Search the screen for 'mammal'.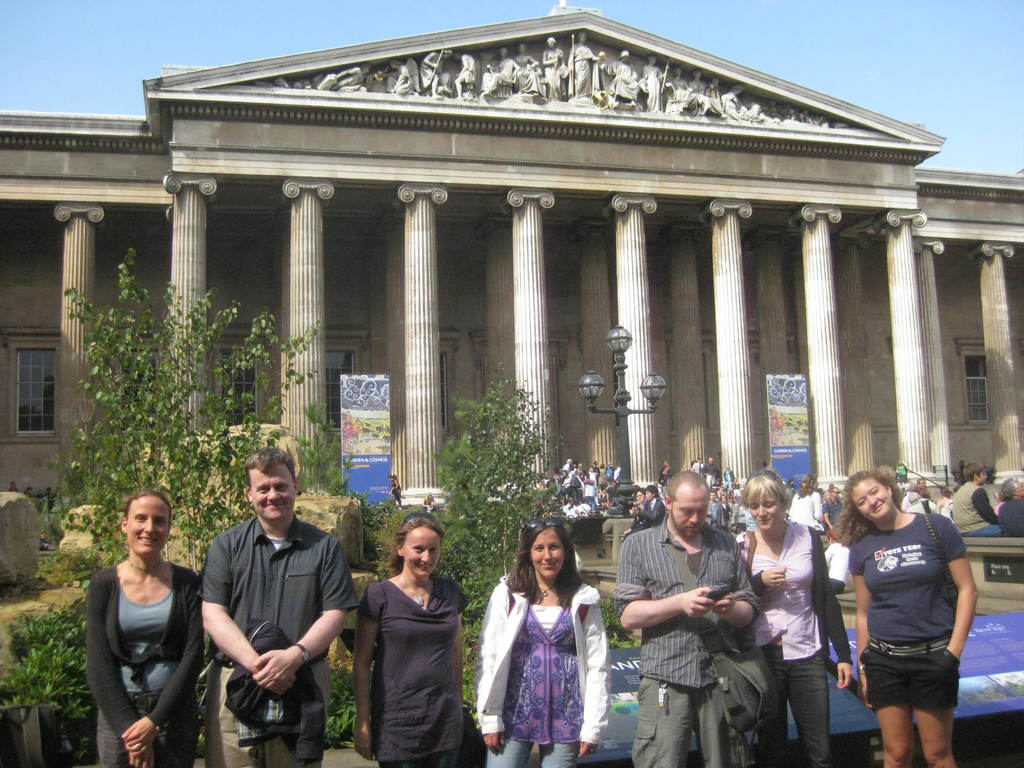
Found at BBox(600, 47, 639, 107).
